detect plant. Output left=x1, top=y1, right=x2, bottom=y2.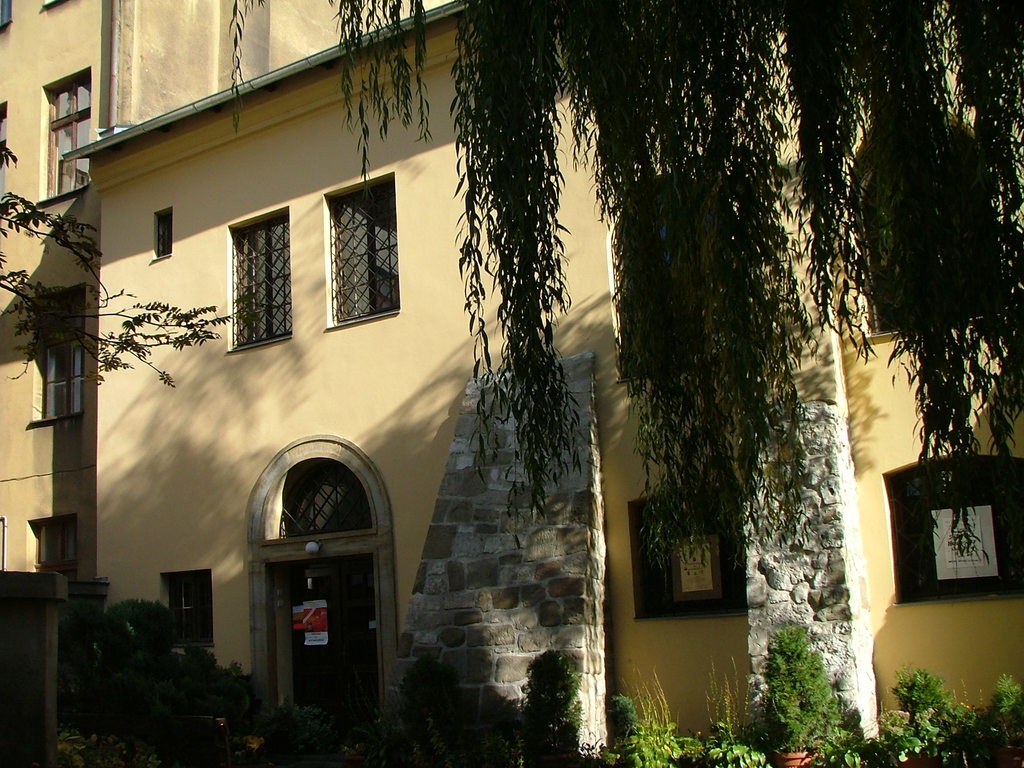
left=890, top=669, right=955, bottom=716.
